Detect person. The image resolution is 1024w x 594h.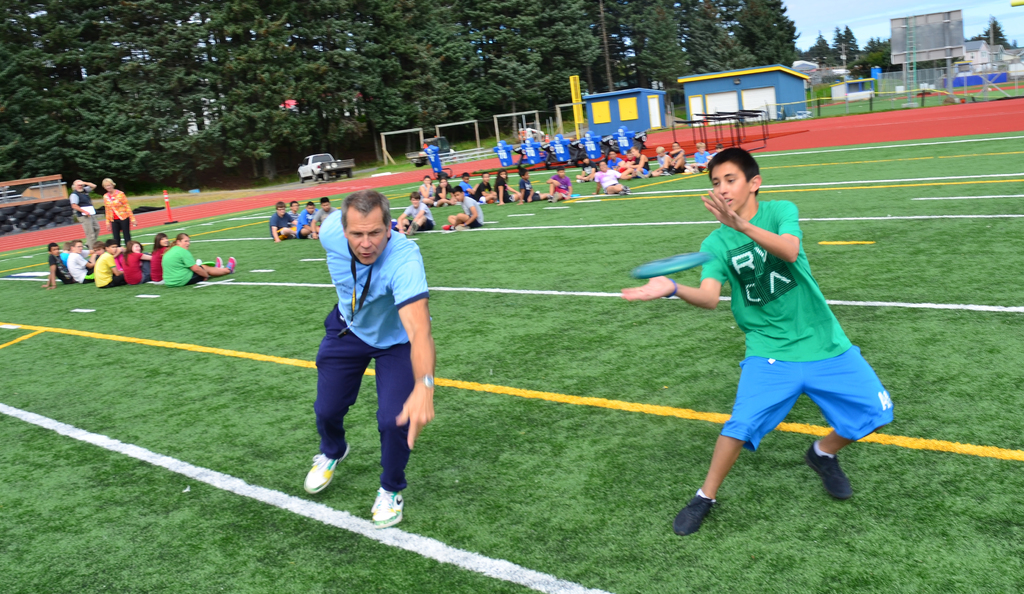
{"x1": 617, "y1": 140, "x2": 651, "y2": 179}.
